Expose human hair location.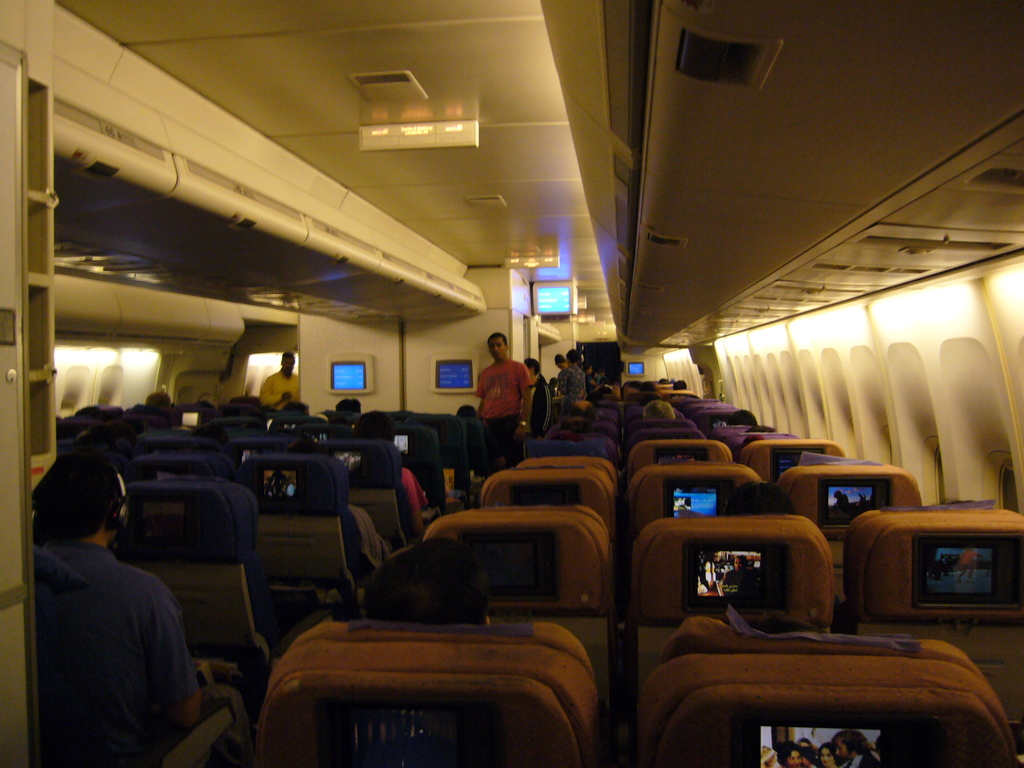
Exposed at left=522, top=356, right=547, bottom=385.
